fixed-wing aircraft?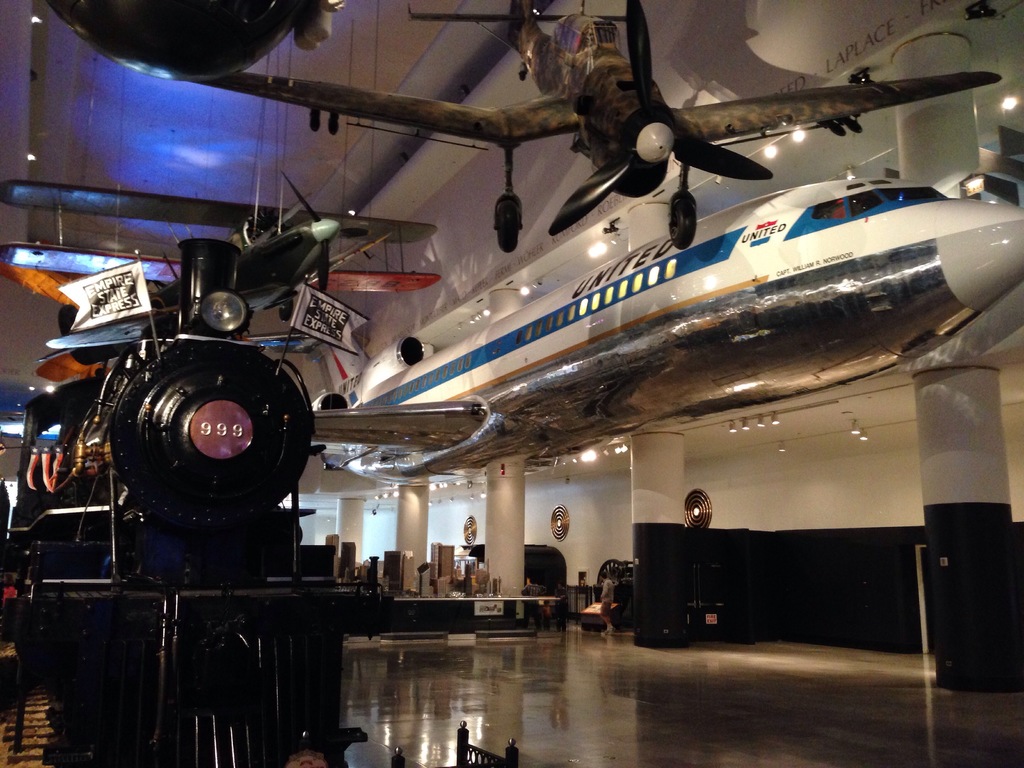
BBox(182, 0, 1000, 250)
